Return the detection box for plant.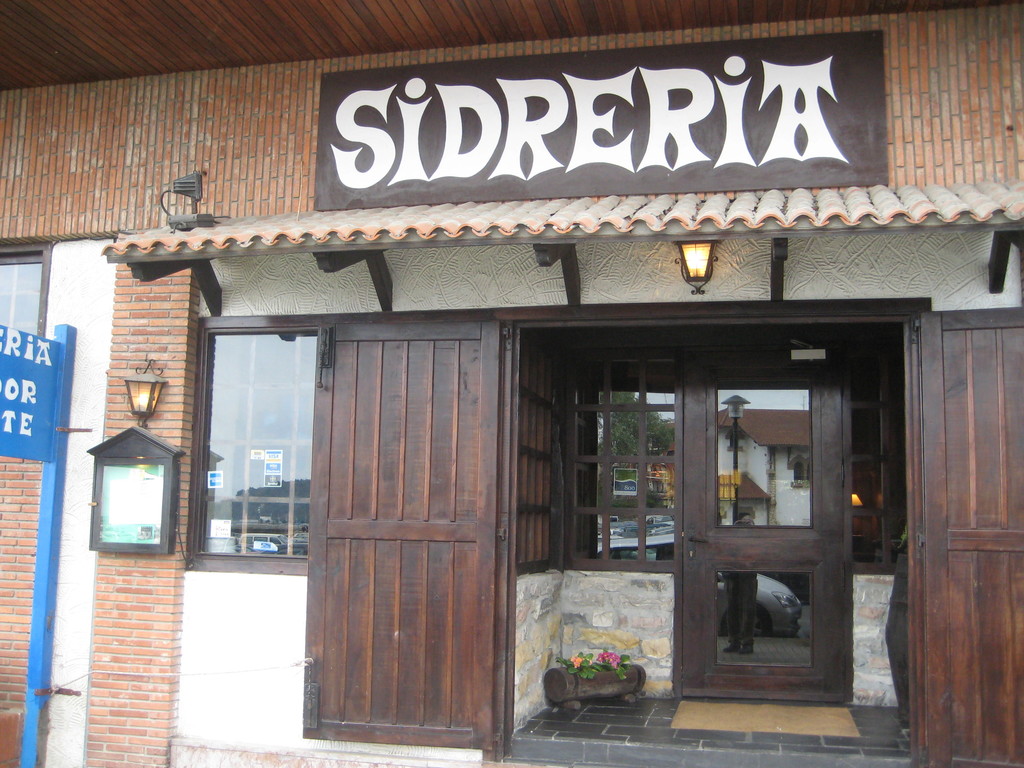
[x1=557, y1=650, x2=632, y2=678].
